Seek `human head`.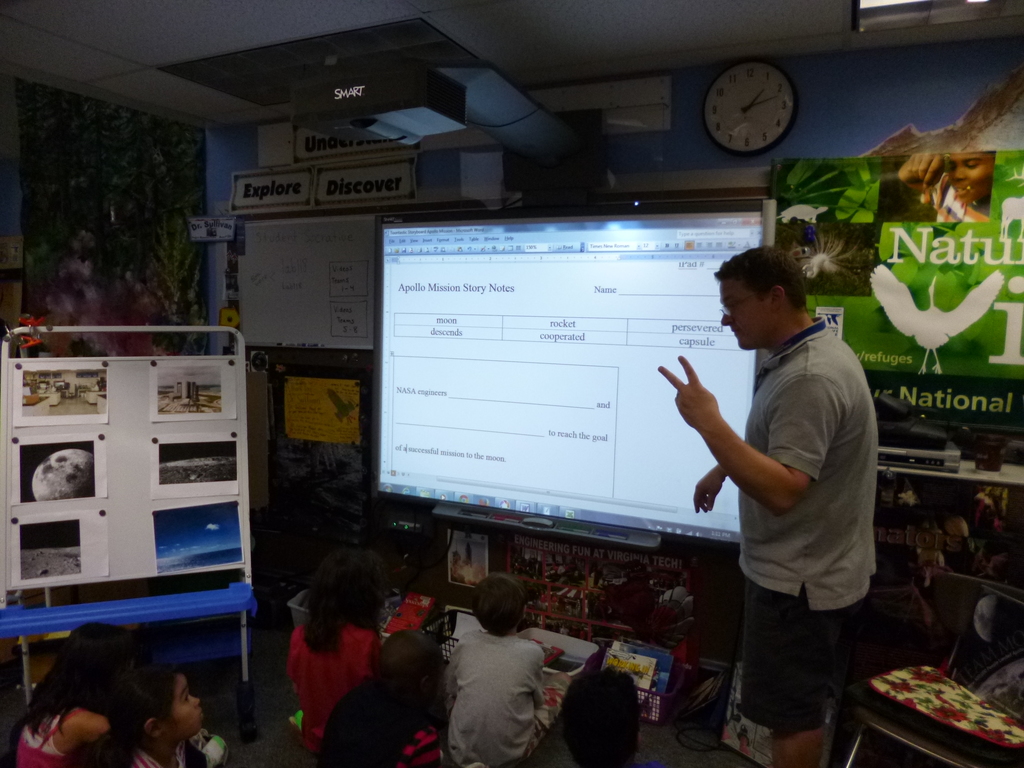
BBox(108, 664, 205, 749).
